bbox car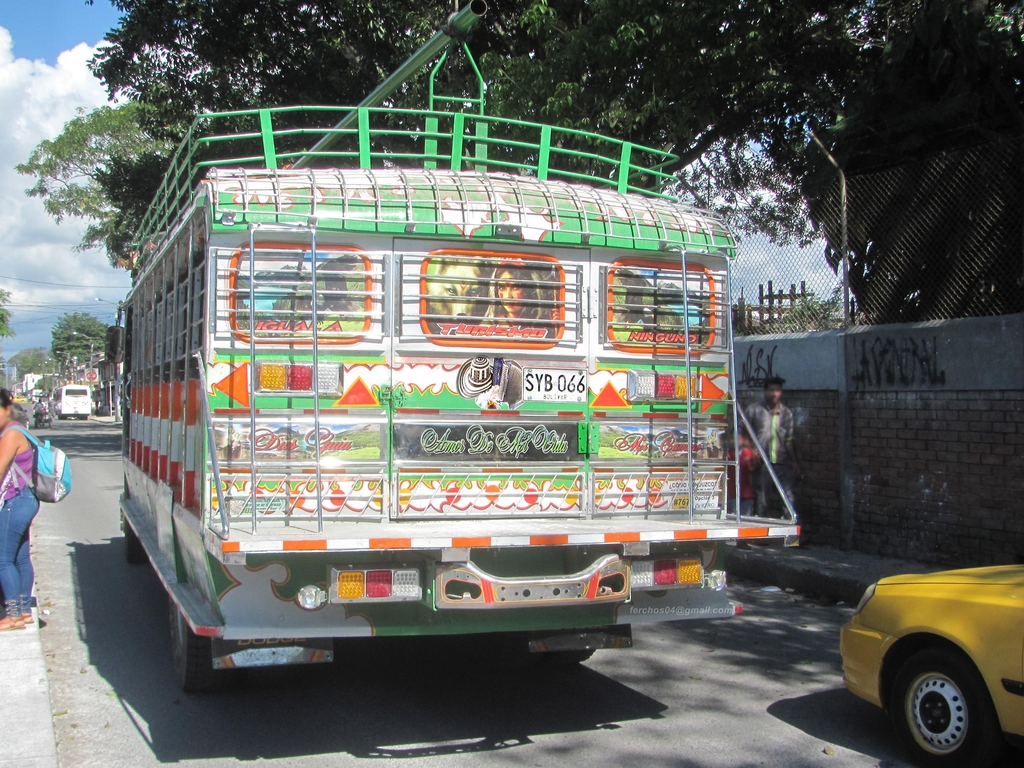
[x1=840, y1=570, x2=1023, y2=767]
